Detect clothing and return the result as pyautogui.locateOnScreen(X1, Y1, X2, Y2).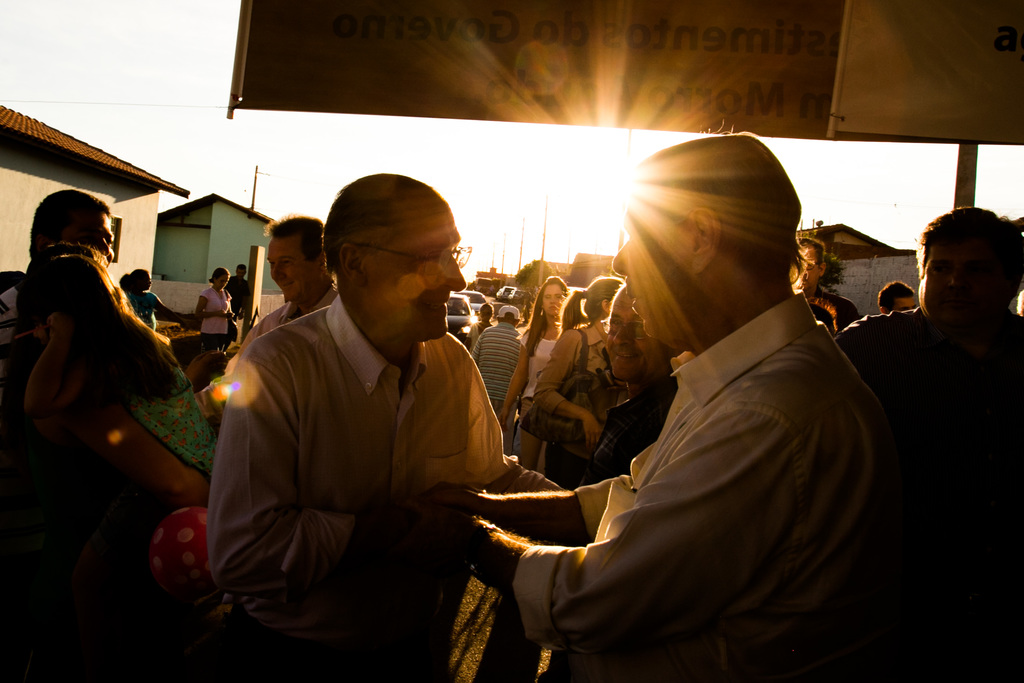
pyautogui.locateOnScreen(197, 251, 530, 662).
